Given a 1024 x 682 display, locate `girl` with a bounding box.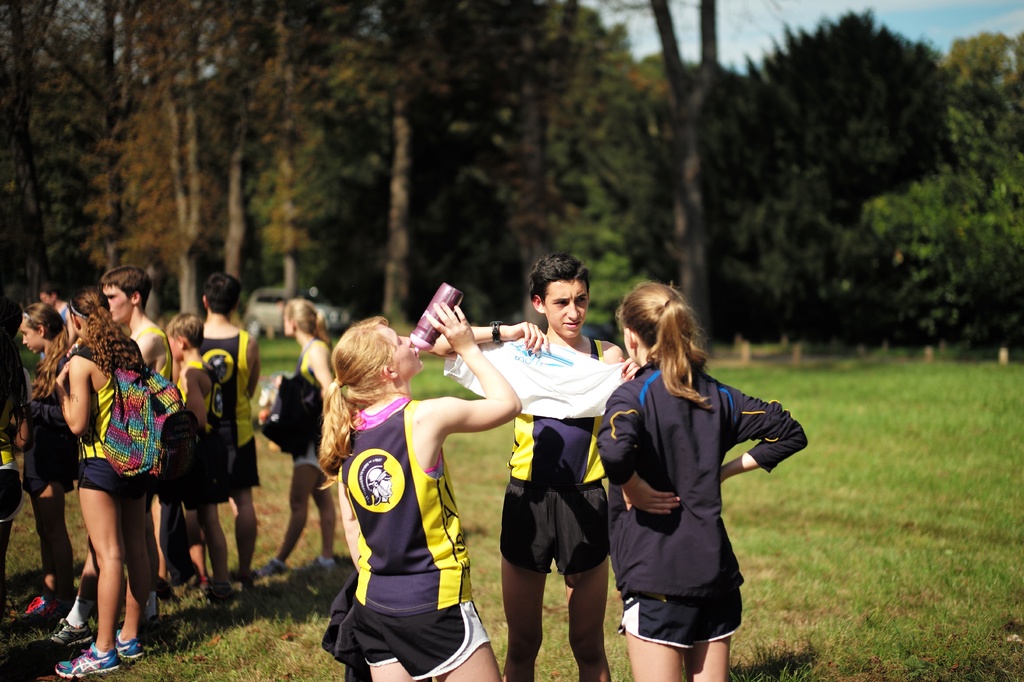
Located: select_region(21, 303, 70, 615).
